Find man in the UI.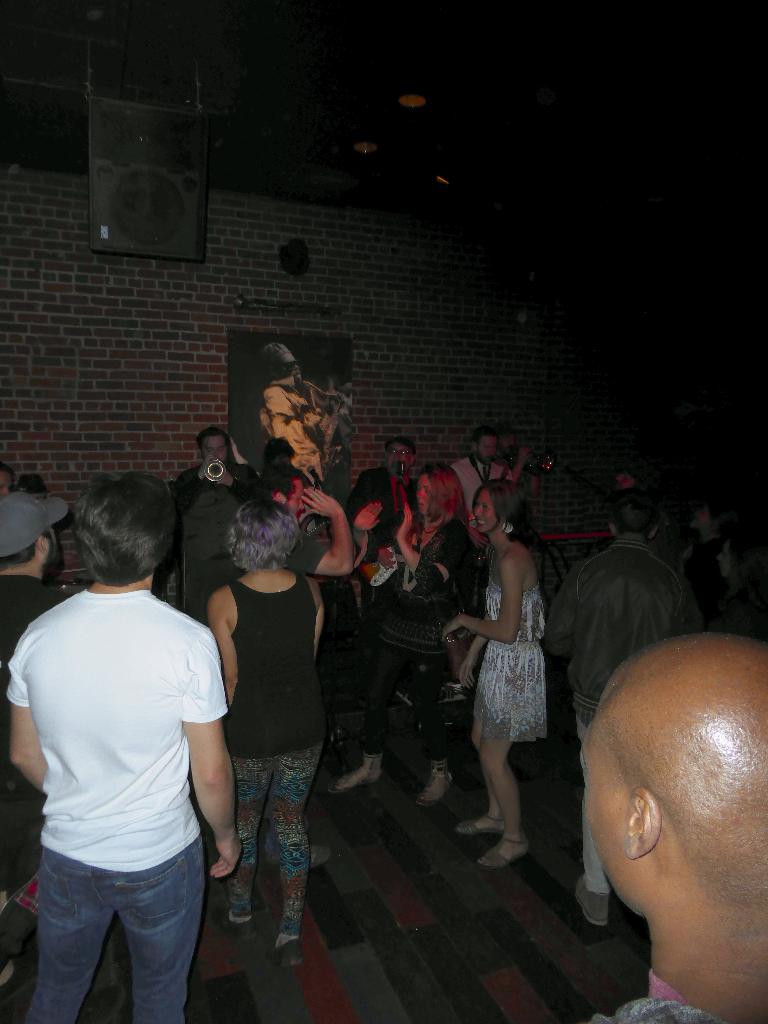
UI element at {"x1": 444, "y1": 429, "x2": 534, "y2": 529}.
